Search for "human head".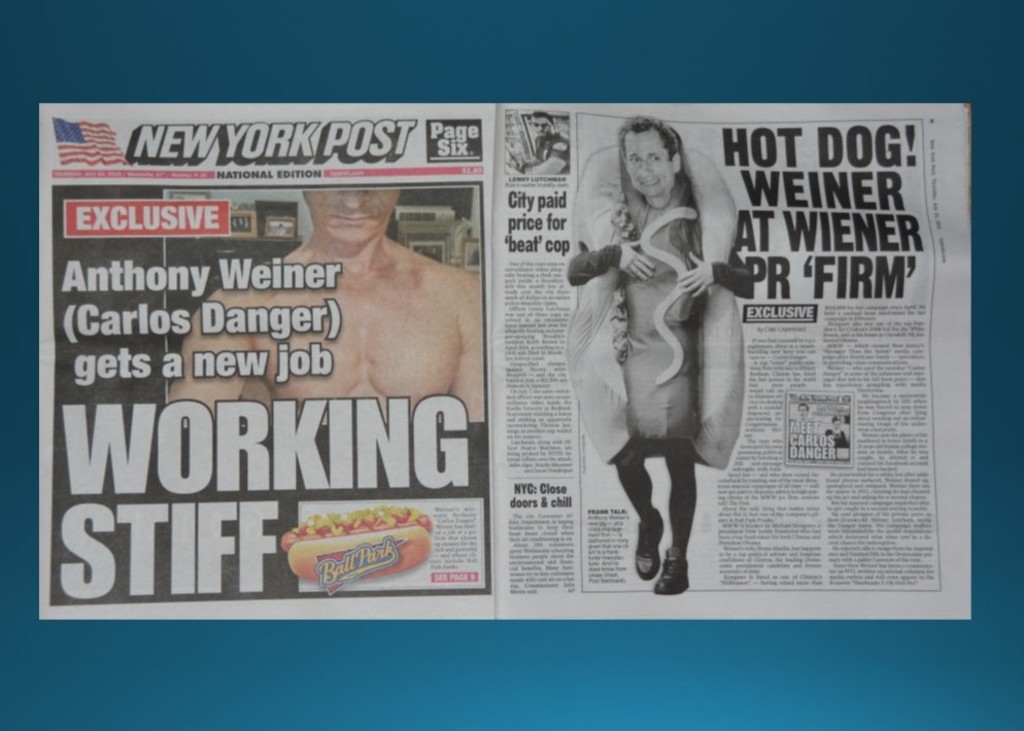
Found at bbox(616, 114, 685, 198).
